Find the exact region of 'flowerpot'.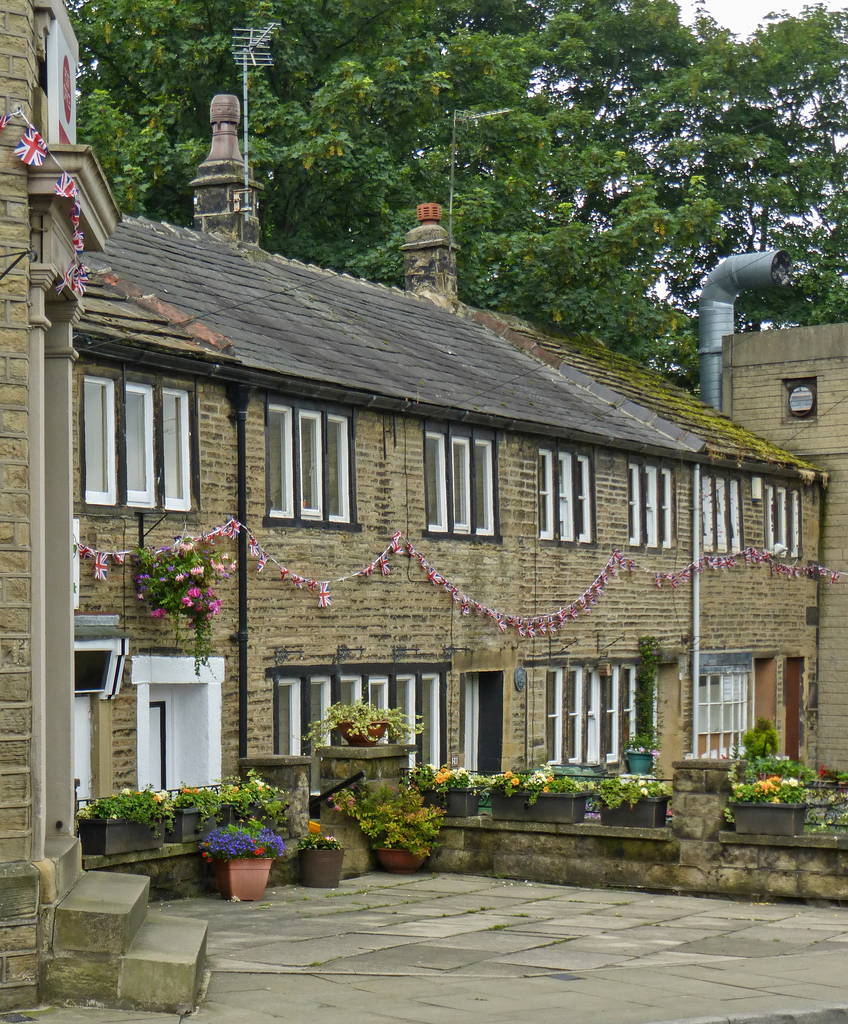
Exact region: 175/808/253/841.
